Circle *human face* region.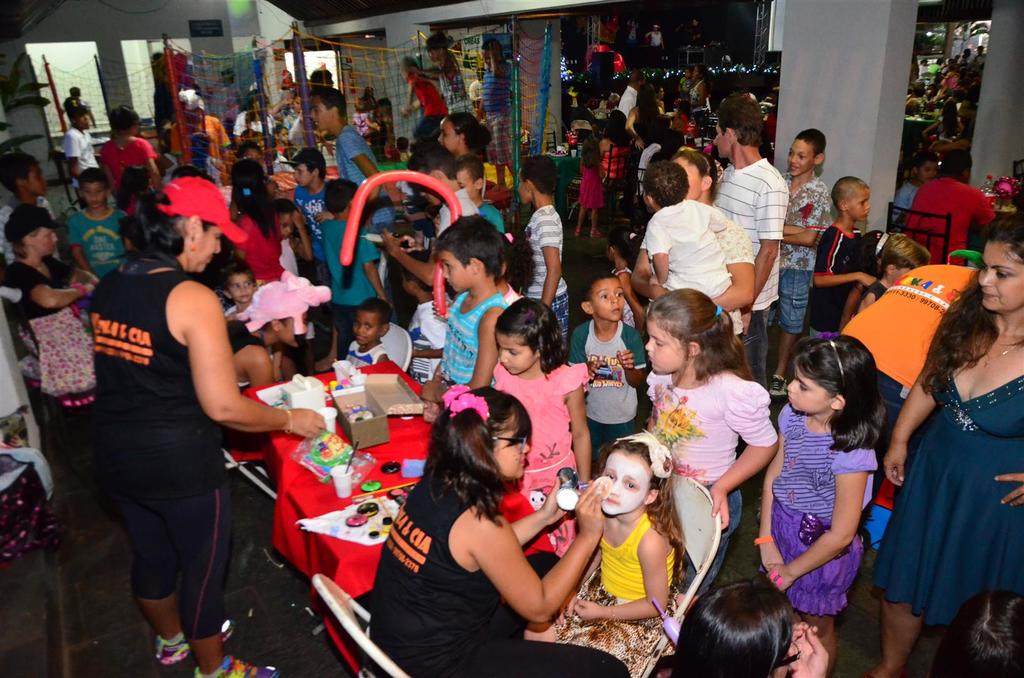
Region: locate(589, 281, 625, 323).
